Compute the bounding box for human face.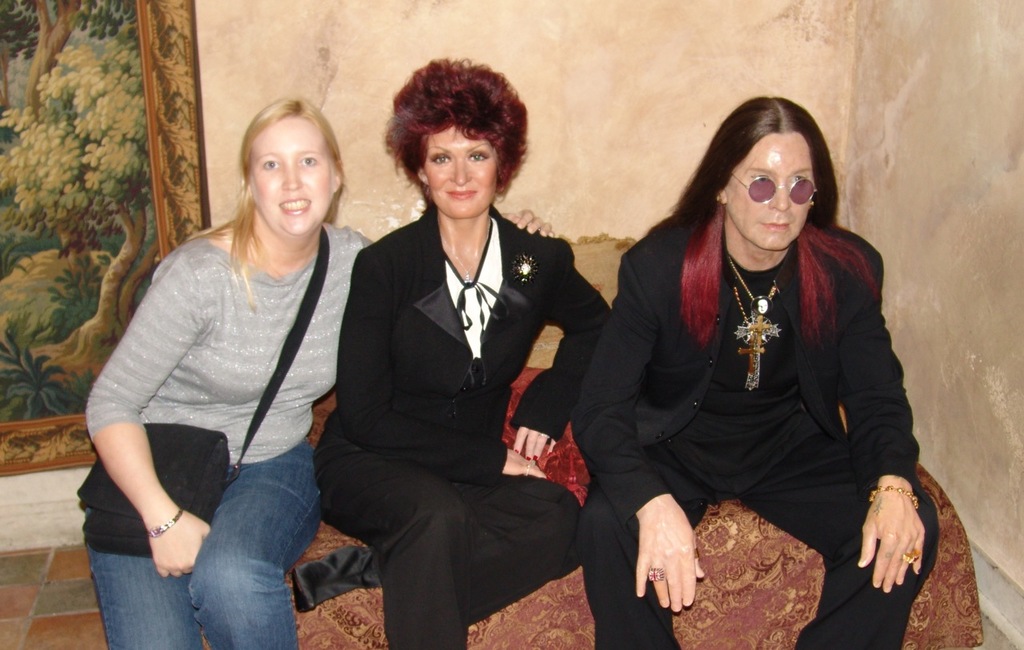
722:130:818:248.
